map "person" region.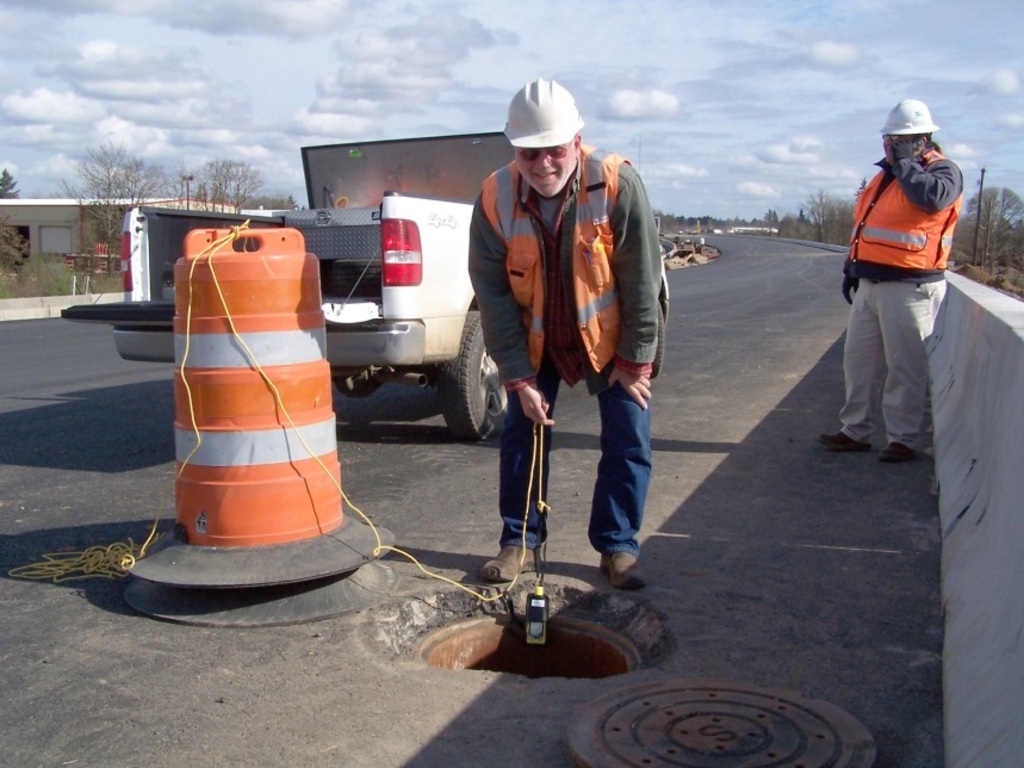
Mapped to [814,100,964,458].
